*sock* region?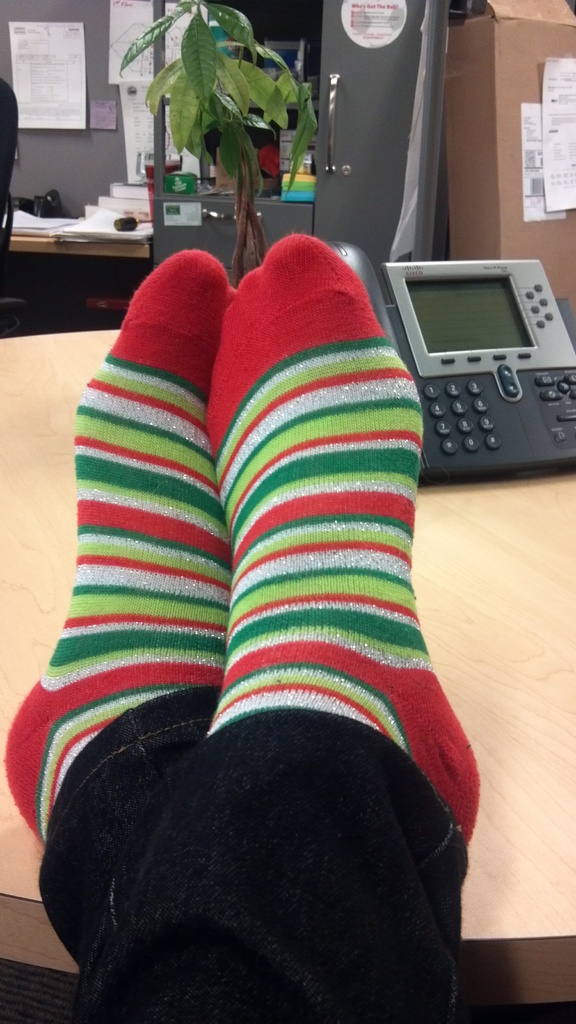
[x1=15, y1=251, x2=241, y2=855]
